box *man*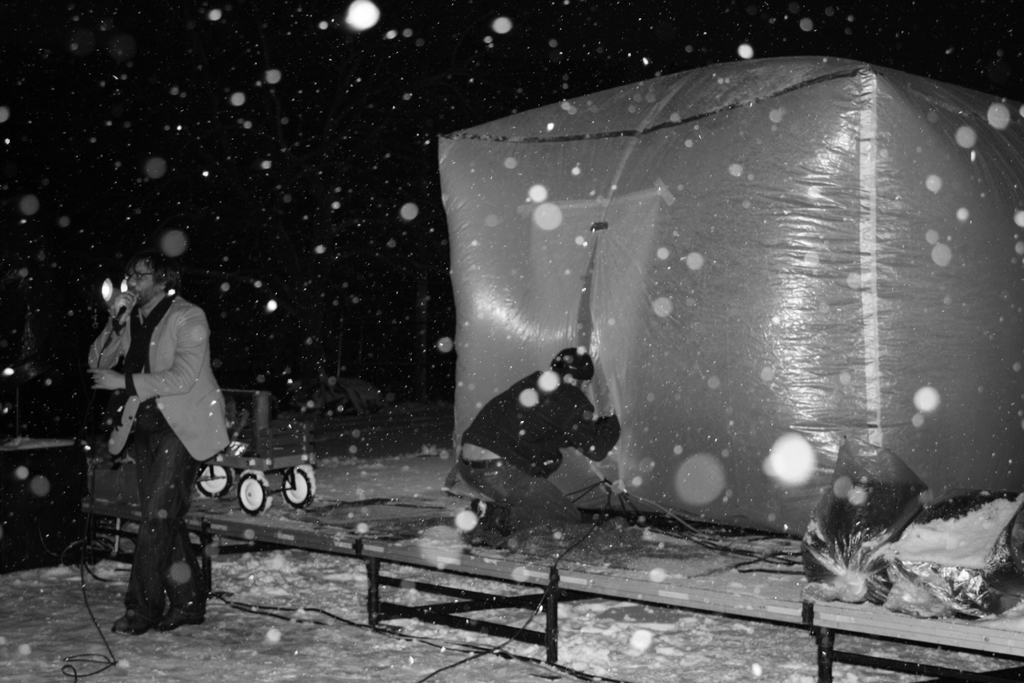
pyautogui.locateOnScreen(455, 344, 624, 528)
